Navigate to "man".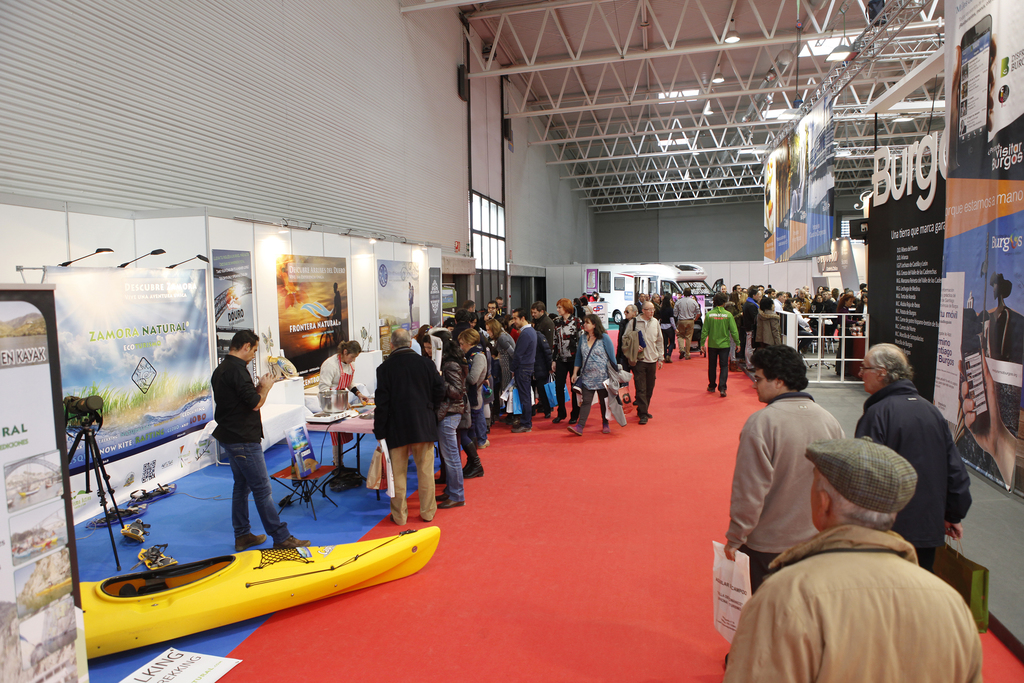
Navigation target: bbox=[477, 302, 502, 329].
